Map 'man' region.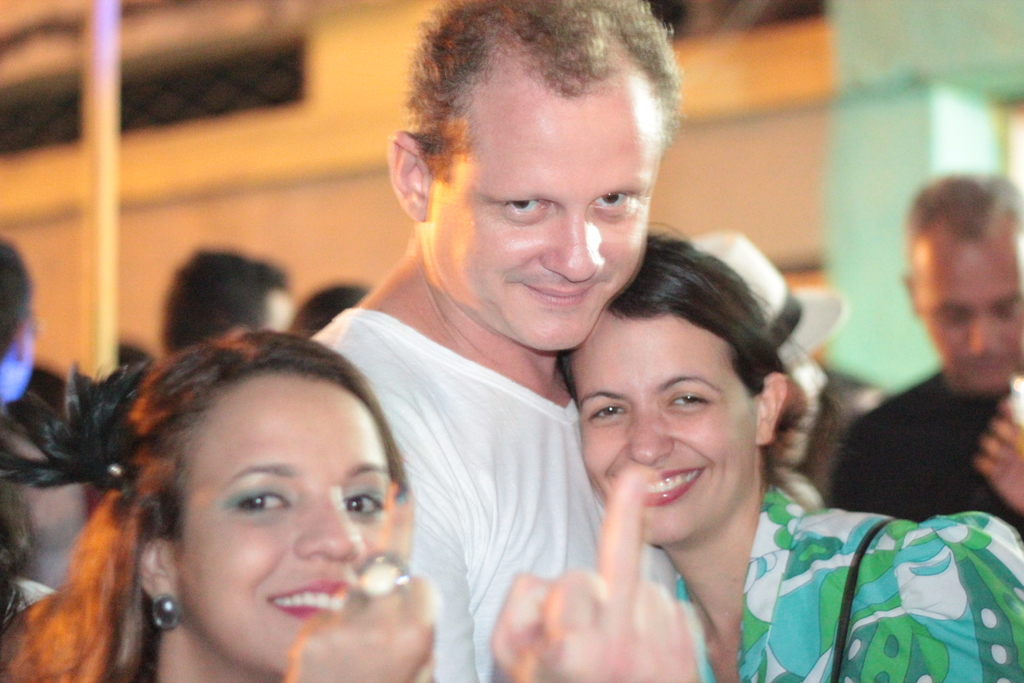
Mapped to <bbox>300, 0, 685, 680</bbox>.
